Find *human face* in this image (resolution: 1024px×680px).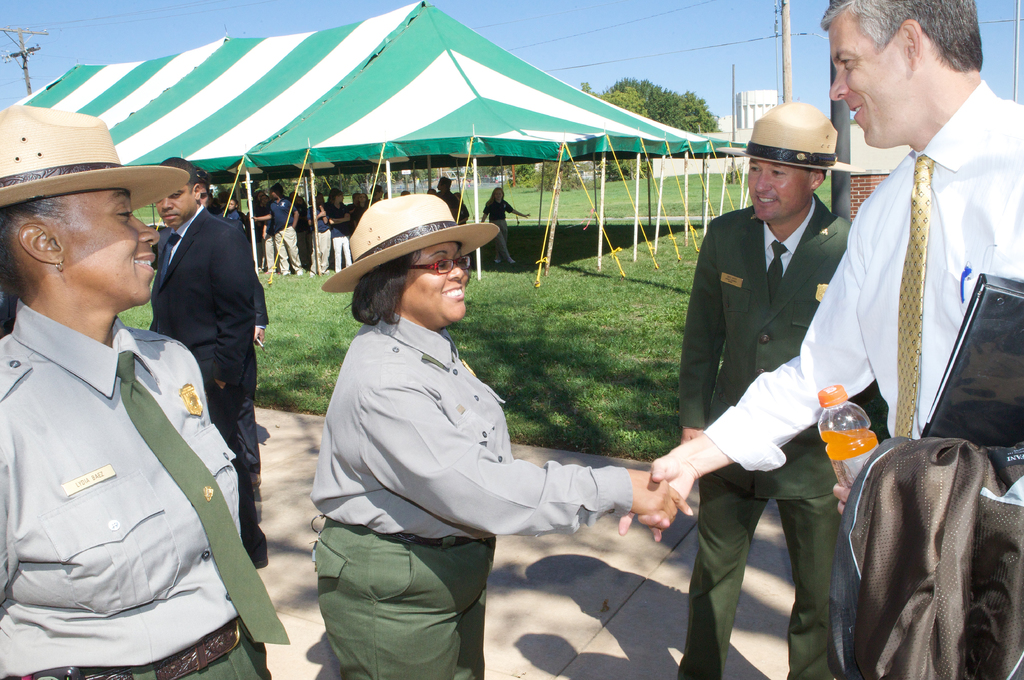
crop(154, 182, 190, 226).
